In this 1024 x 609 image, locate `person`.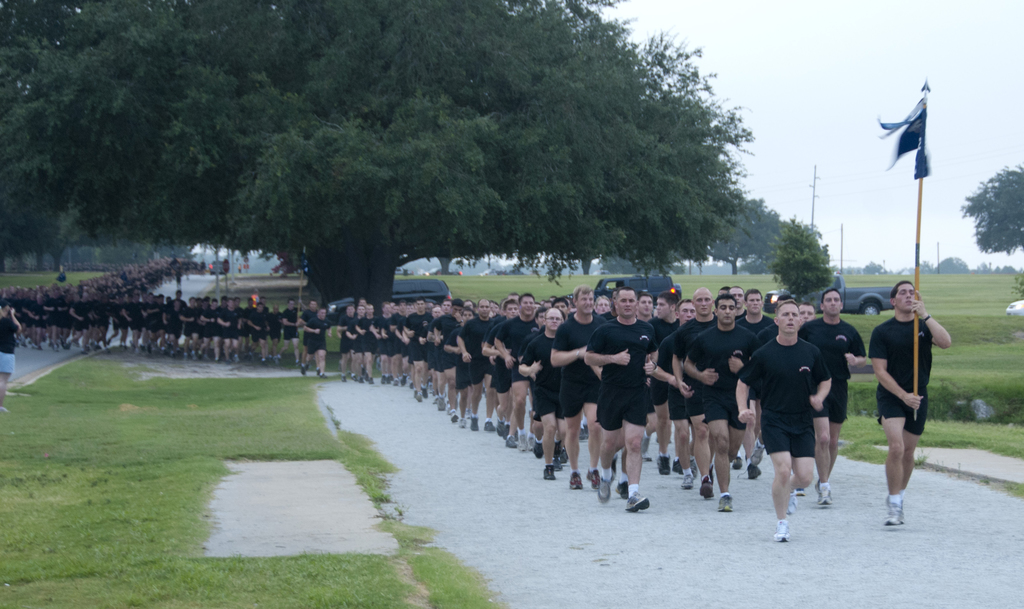
Bounding box: bbox=[873, 274, 943, 517].
